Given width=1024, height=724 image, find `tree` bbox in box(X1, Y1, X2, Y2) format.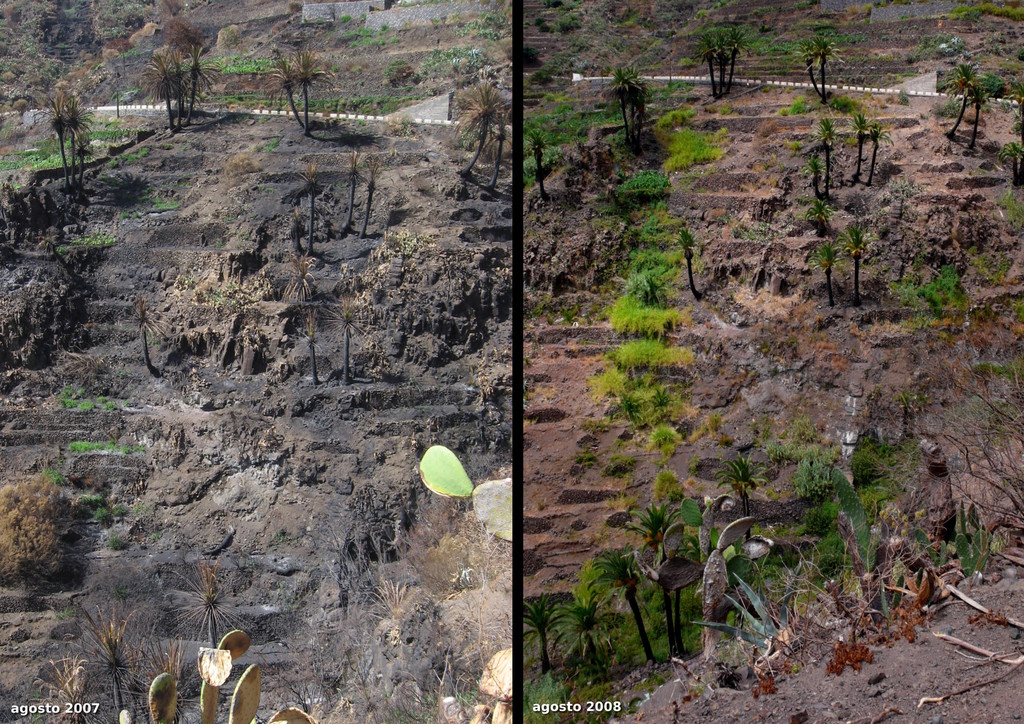
box(673, 227, 700, 293).
